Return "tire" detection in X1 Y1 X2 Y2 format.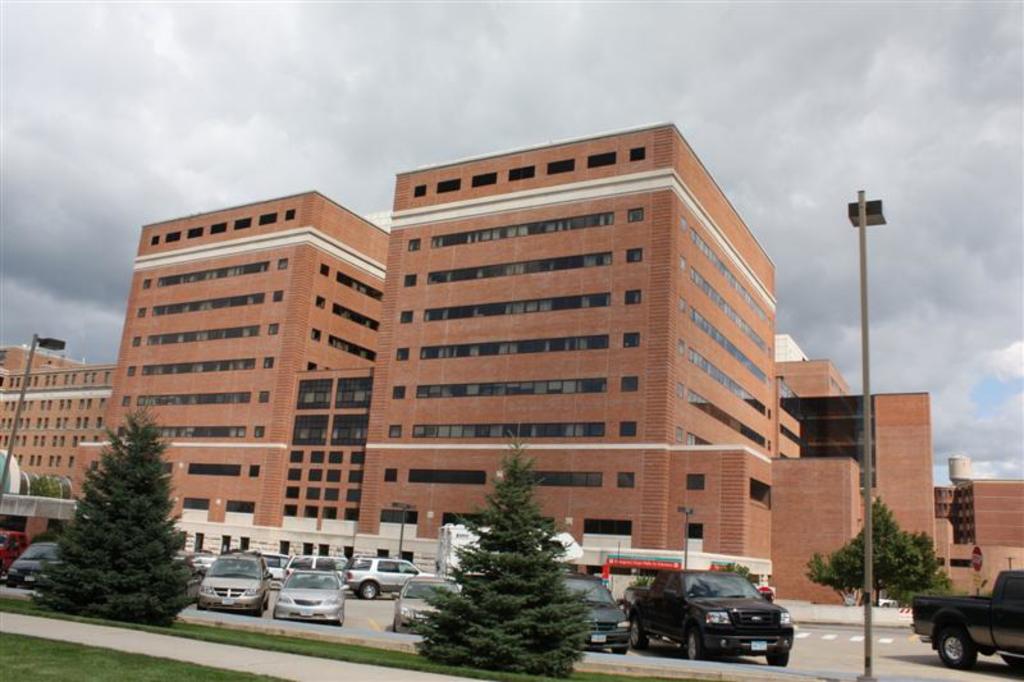
612 637 630 656.
